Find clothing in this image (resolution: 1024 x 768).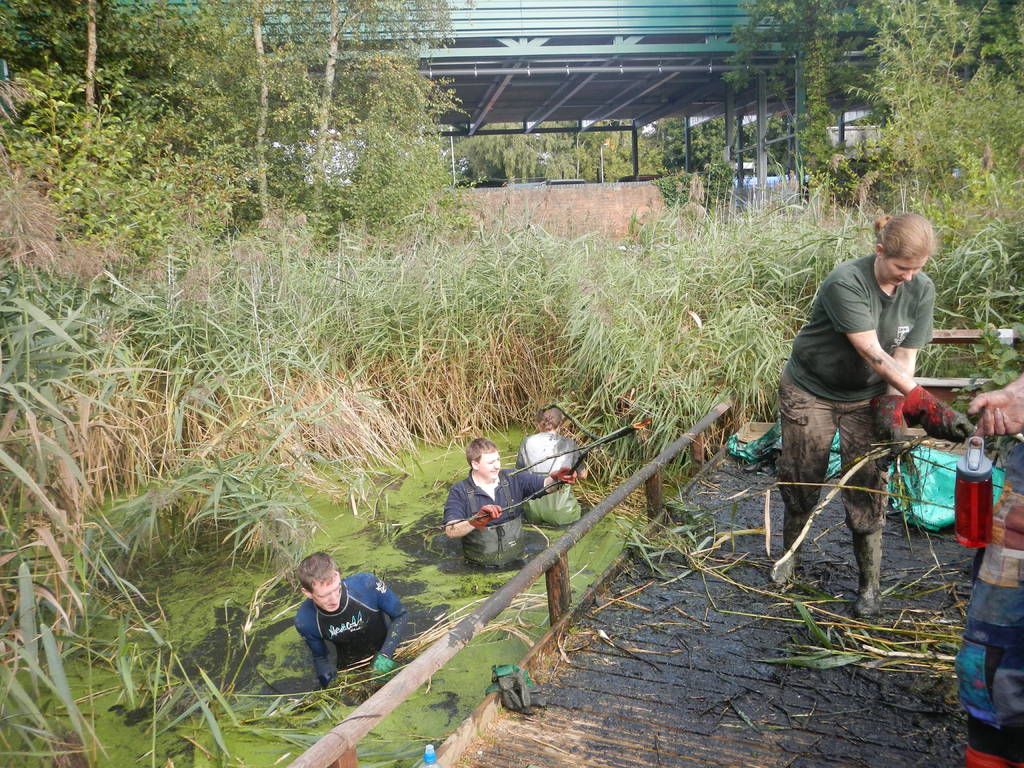
[438,470,552,564].
